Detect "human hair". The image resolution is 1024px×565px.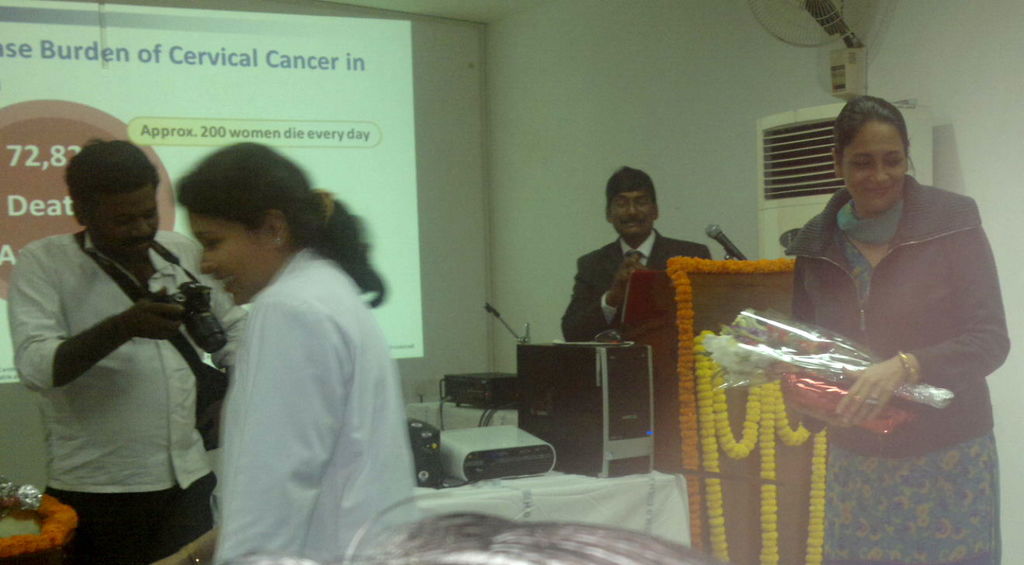
bbox(605, 164, 656, 209).
